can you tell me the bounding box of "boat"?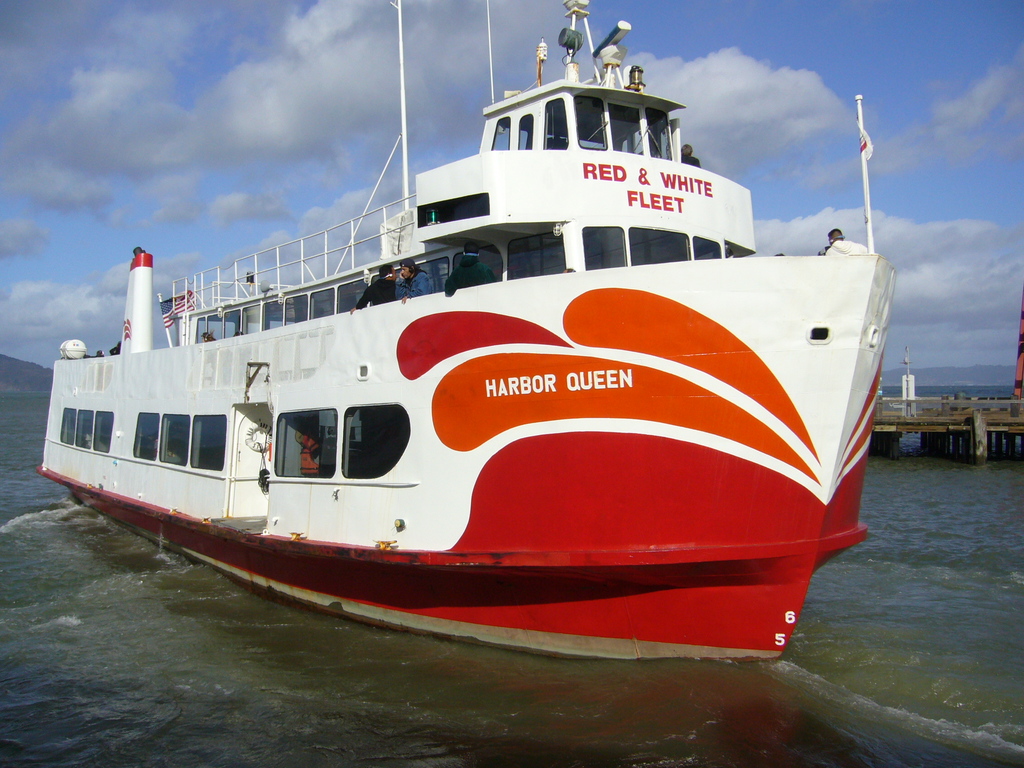
box=[24, 0, 927, 665].
